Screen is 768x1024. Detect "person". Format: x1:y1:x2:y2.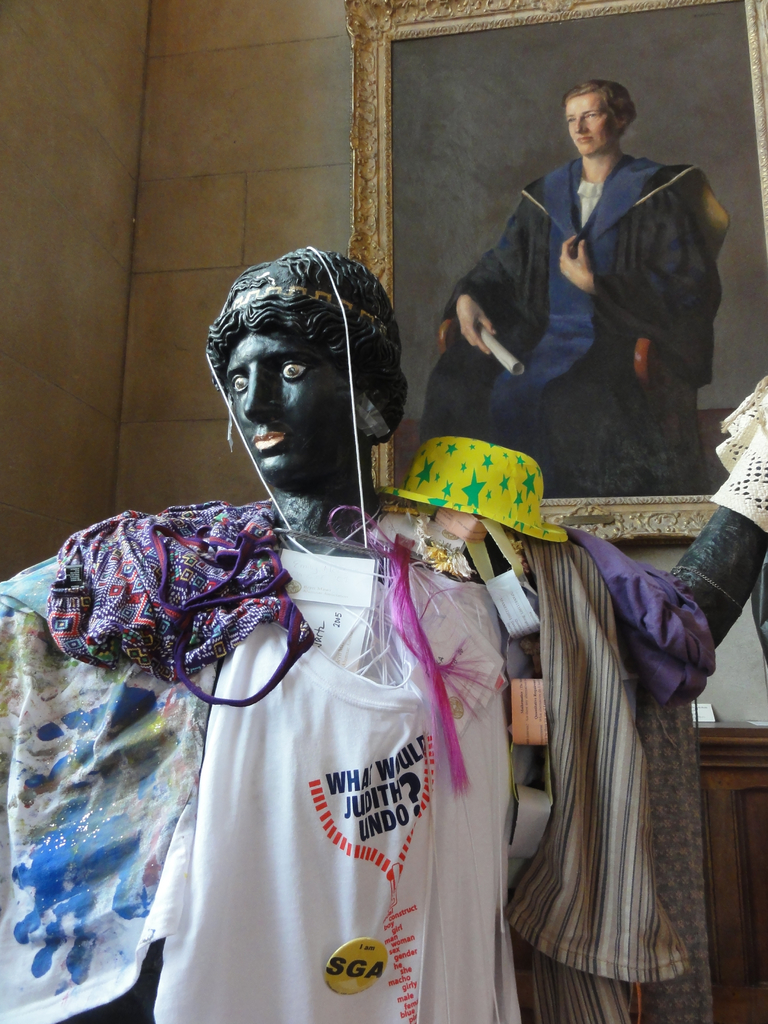
106:245:620:1023.
